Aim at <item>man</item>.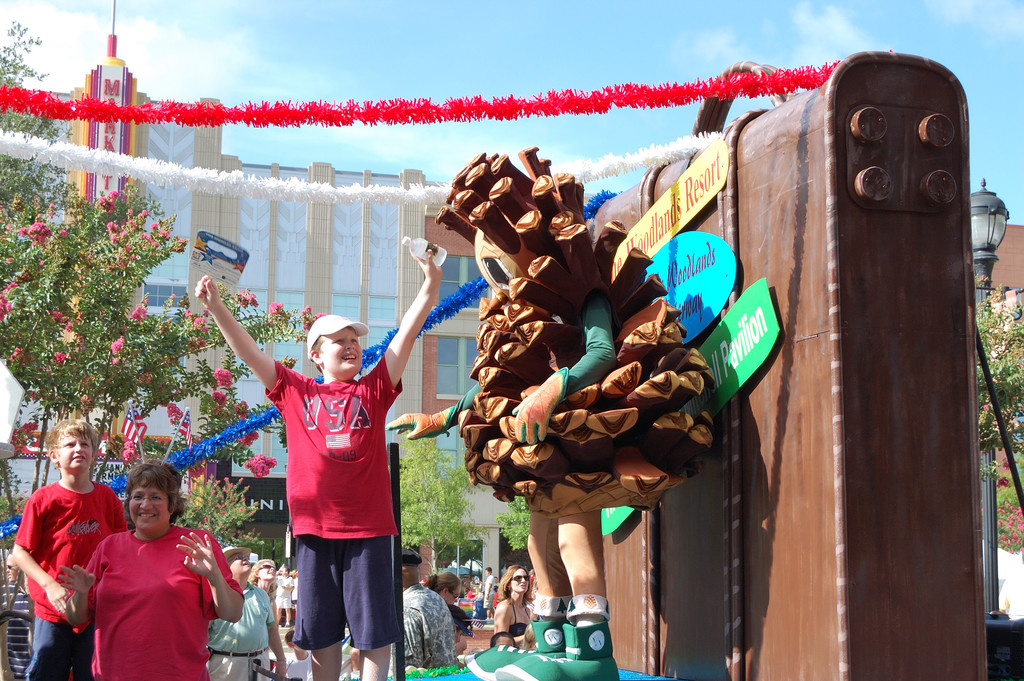
Aimed at select_region(202, 543, 290, 680).
